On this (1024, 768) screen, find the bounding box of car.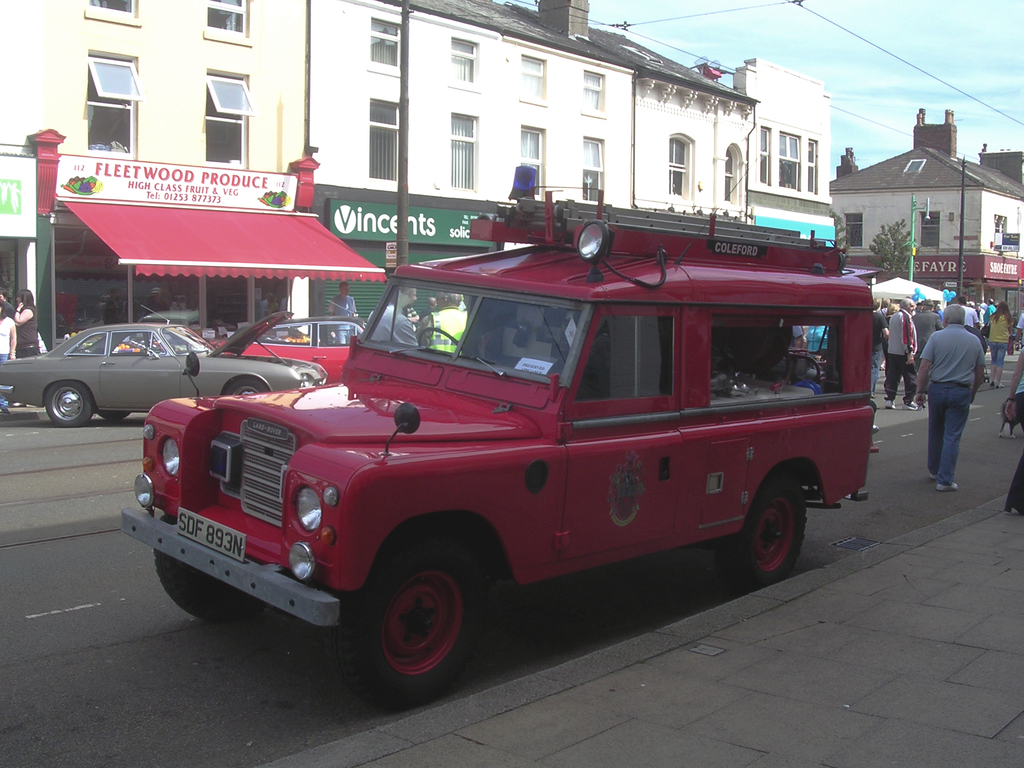
Bounding box: locate(218, 316, 374, 385).
